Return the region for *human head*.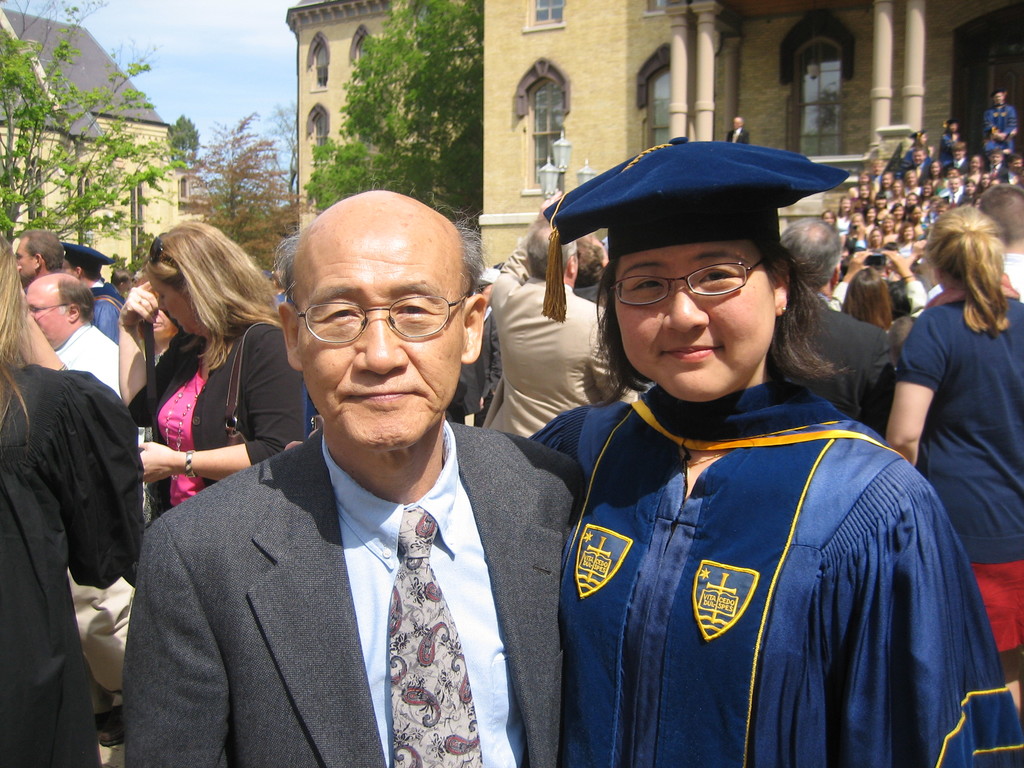
crop(275, 182, 483, 450).
